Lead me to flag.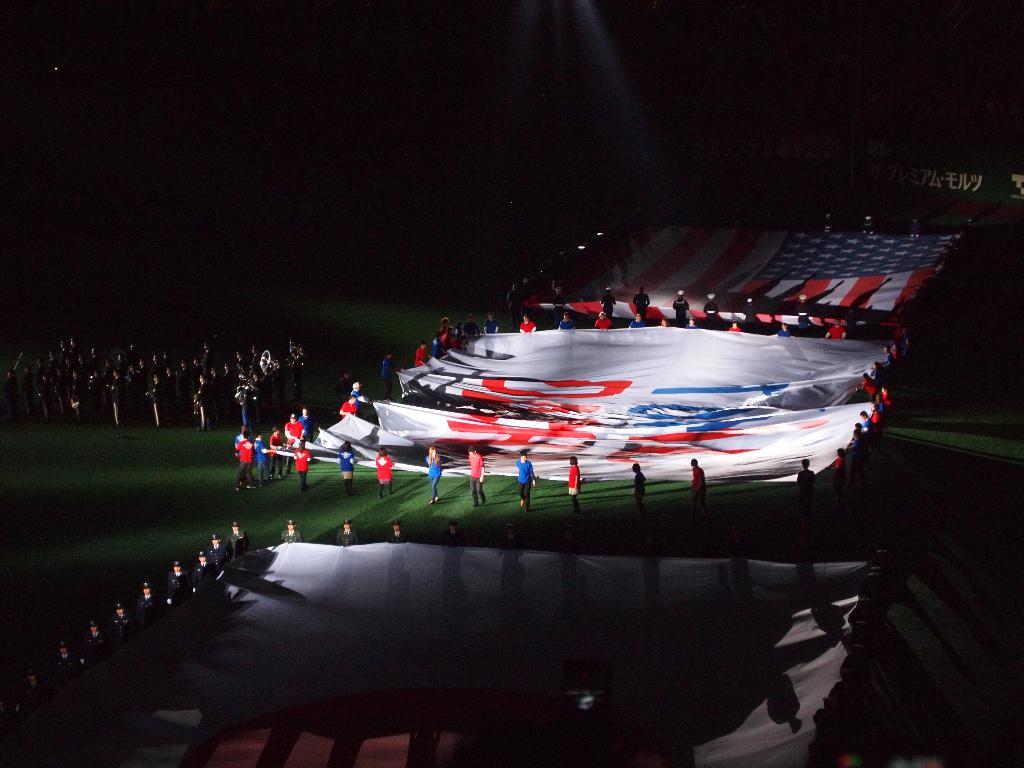
Lead to 589,205,983,332.
